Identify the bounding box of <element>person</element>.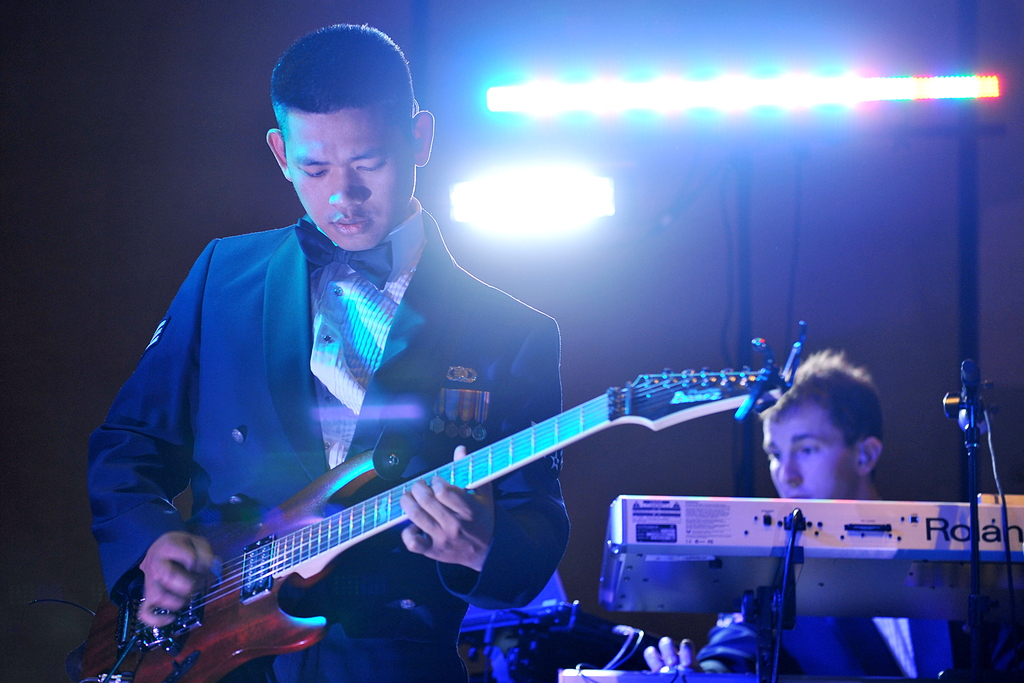
[124,85,736,675].
